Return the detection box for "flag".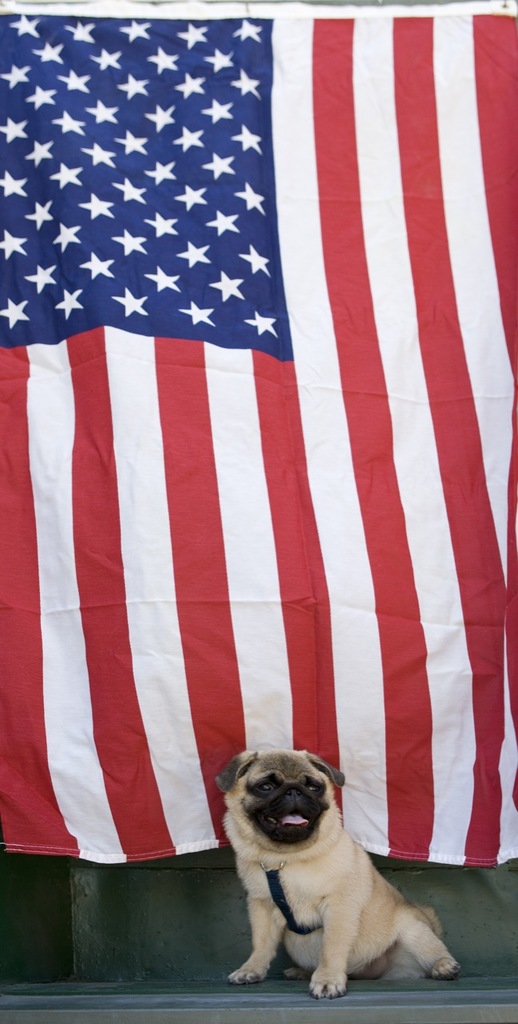
0, 0, 517, 862.
